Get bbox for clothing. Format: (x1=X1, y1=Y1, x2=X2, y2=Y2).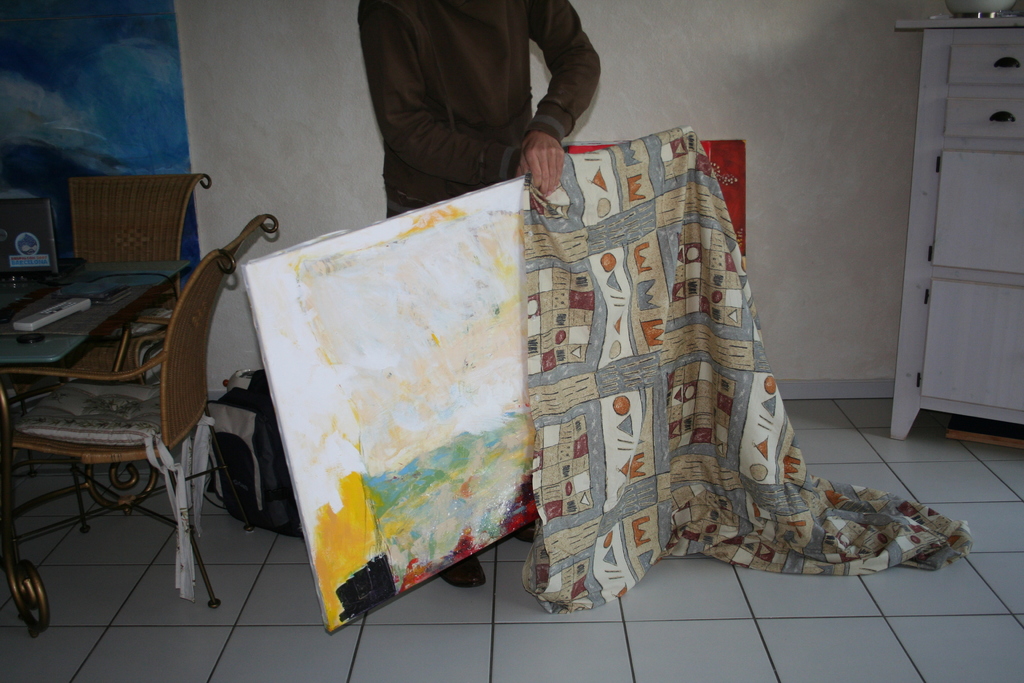
(x1=359, y1=0, x2=600, y2=218).
